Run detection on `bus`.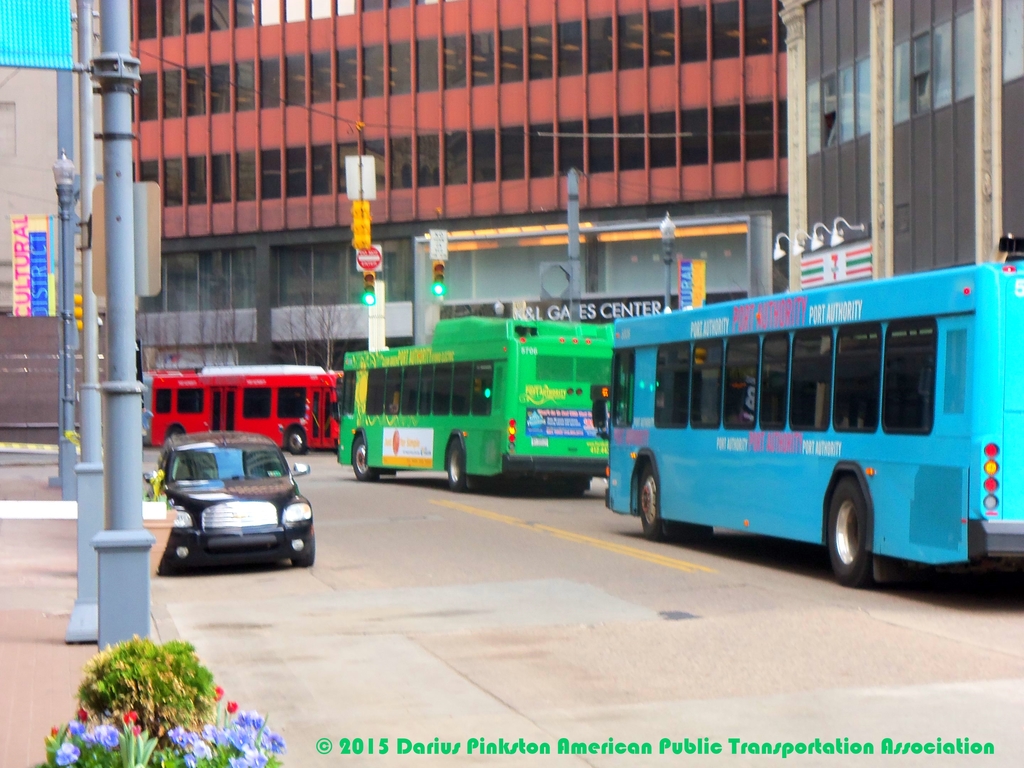
Result: [left=335, top=318, right=612, bottom=488].
